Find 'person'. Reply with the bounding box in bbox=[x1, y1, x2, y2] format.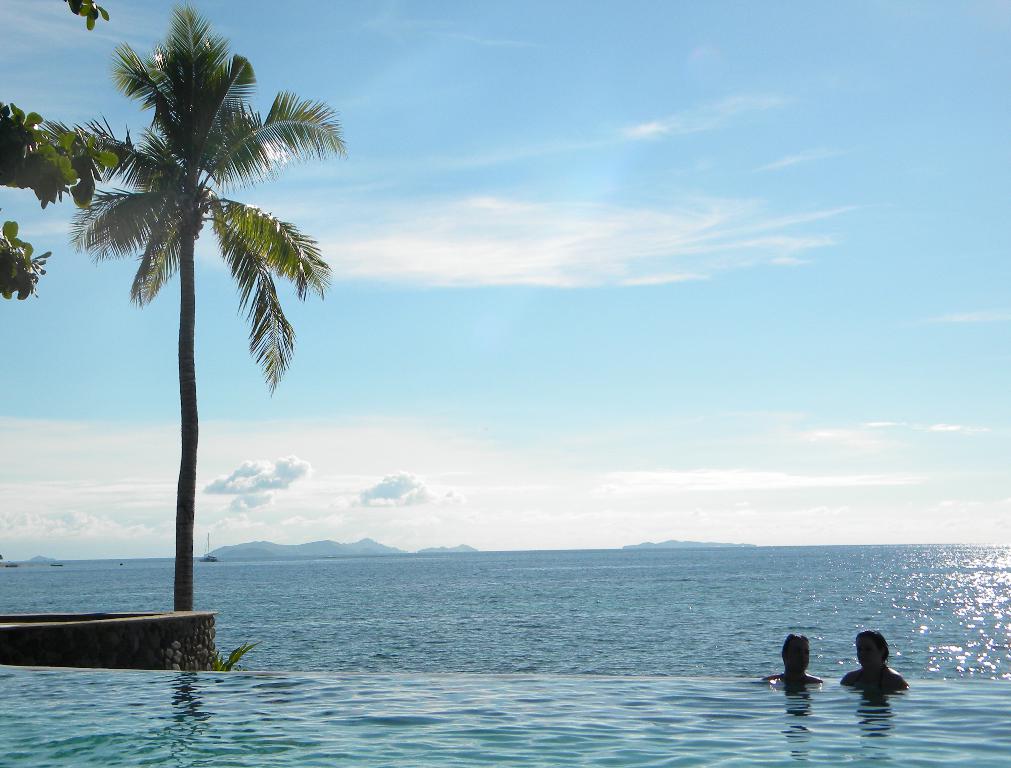
bbox=[838, 625, 906, 700].
